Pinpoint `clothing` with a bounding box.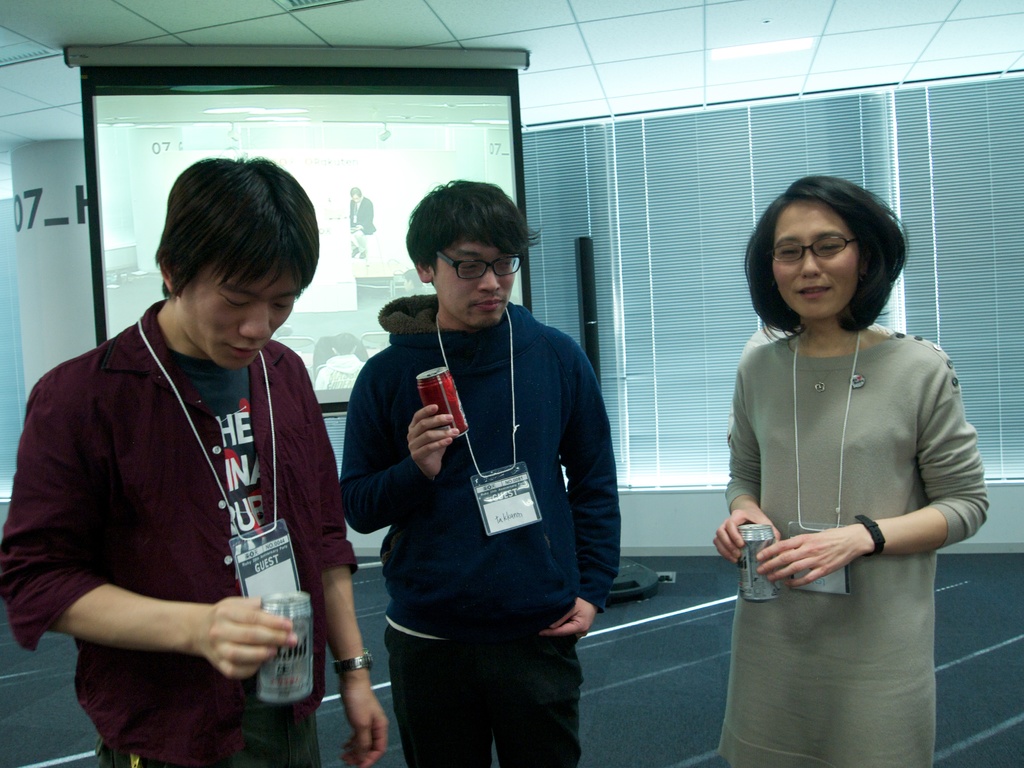
locate(314, 352, 367, 392).
